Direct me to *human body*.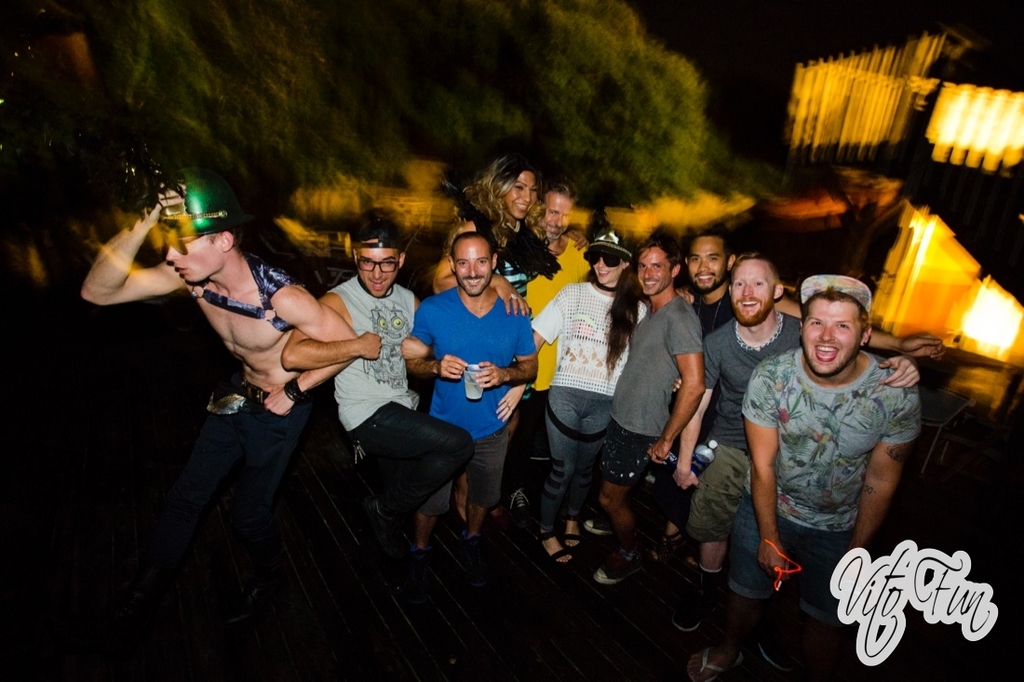
Direction: bbox=(85, 148, 352, 624).
